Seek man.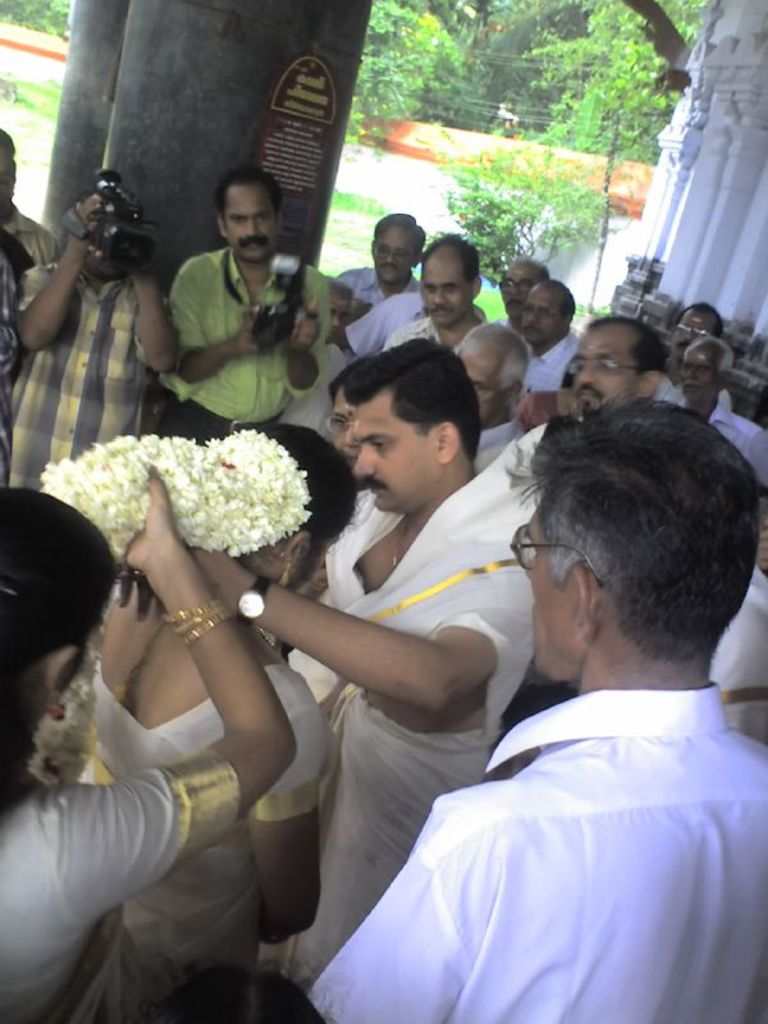
[x1=545, y1=330, x2=675, y2=430].
